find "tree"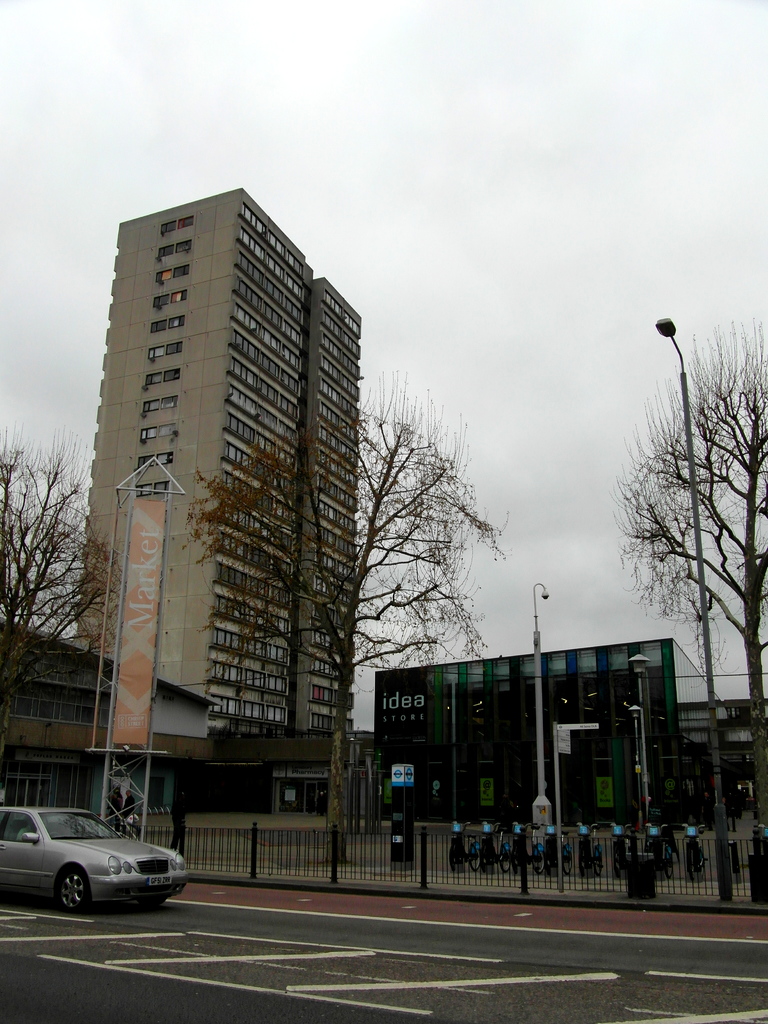
(0, 417, 124, 762)
